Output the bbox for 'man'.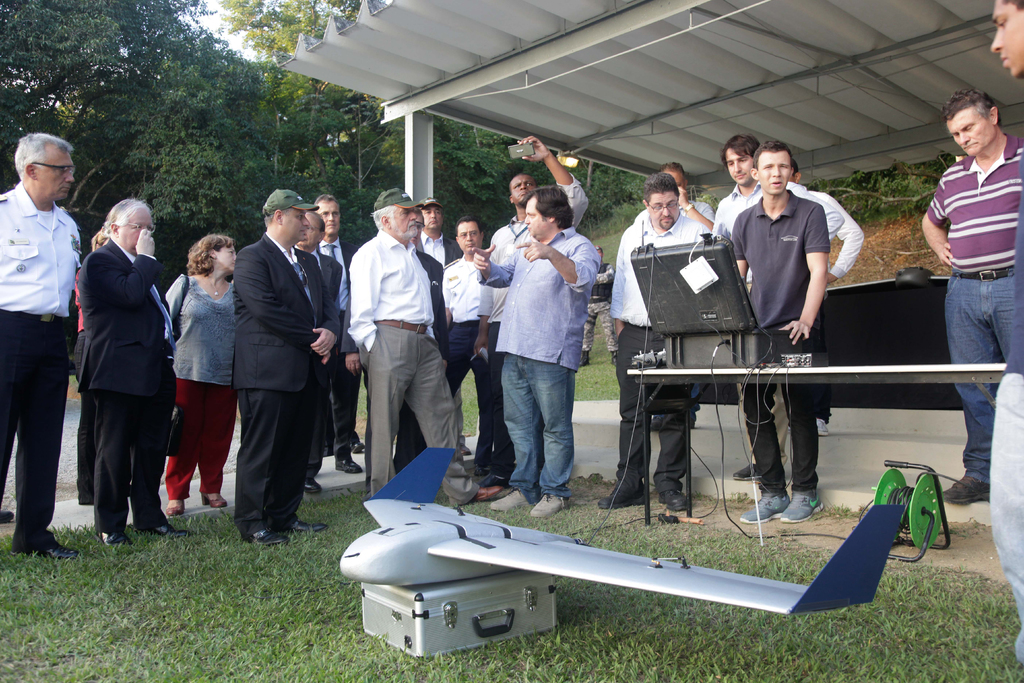
region(236, 182, 341, 546).
